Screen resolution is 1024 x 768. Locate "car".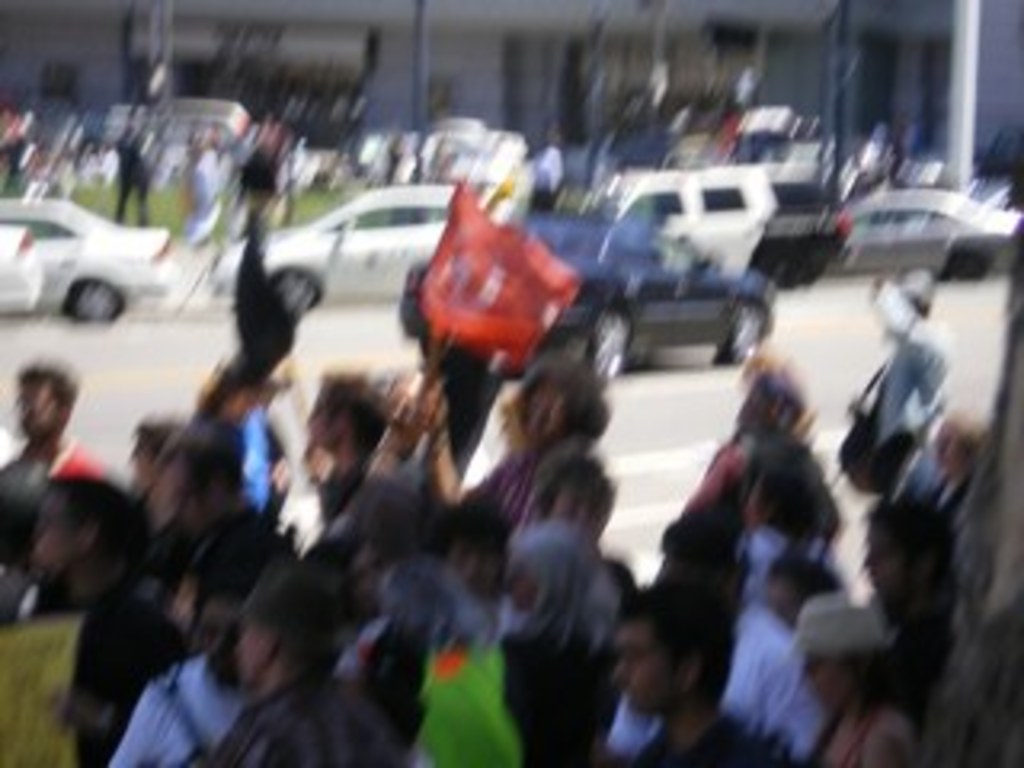
<region>848, 182, 1021, 298</region>.
